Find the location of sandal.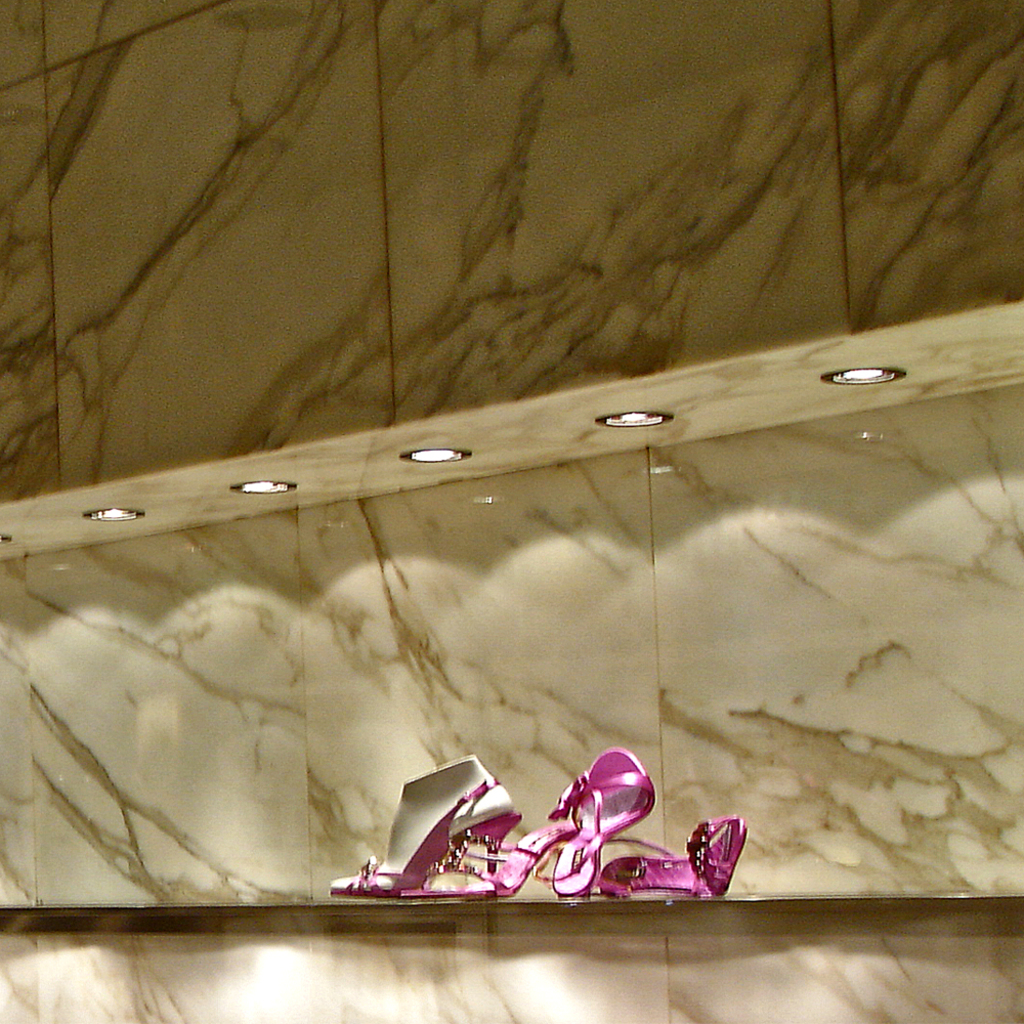
Location: locate(326, 774, 519, 897).
